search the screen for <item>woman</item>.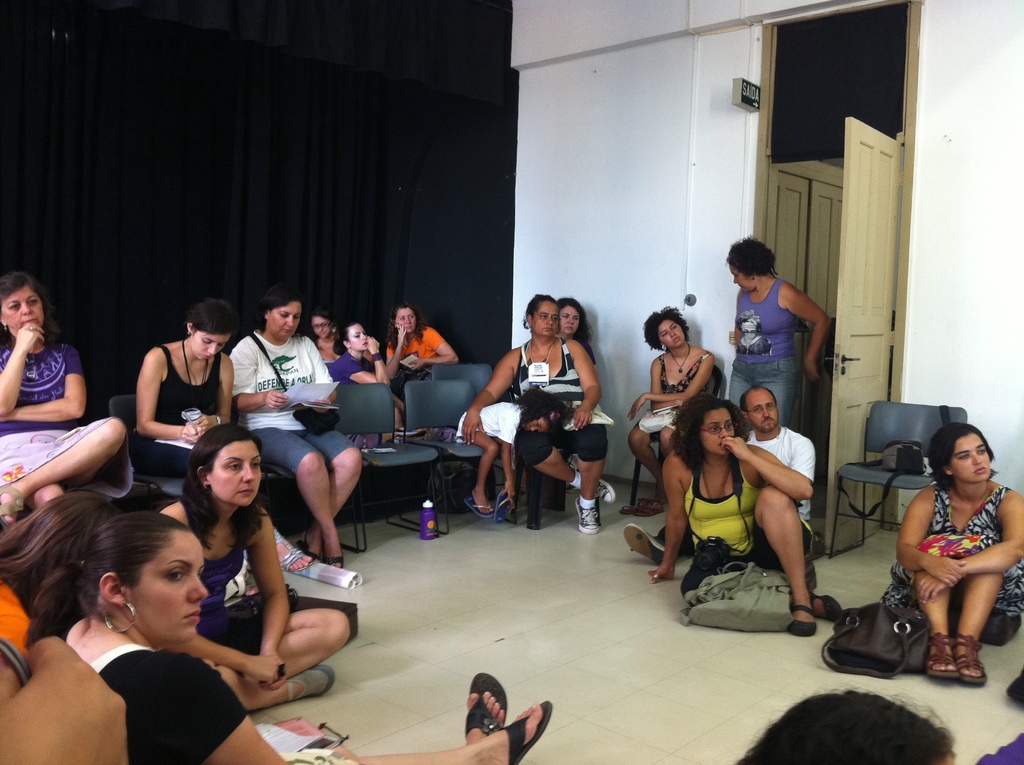
Found at Rect(133, 300, 254, 494).
